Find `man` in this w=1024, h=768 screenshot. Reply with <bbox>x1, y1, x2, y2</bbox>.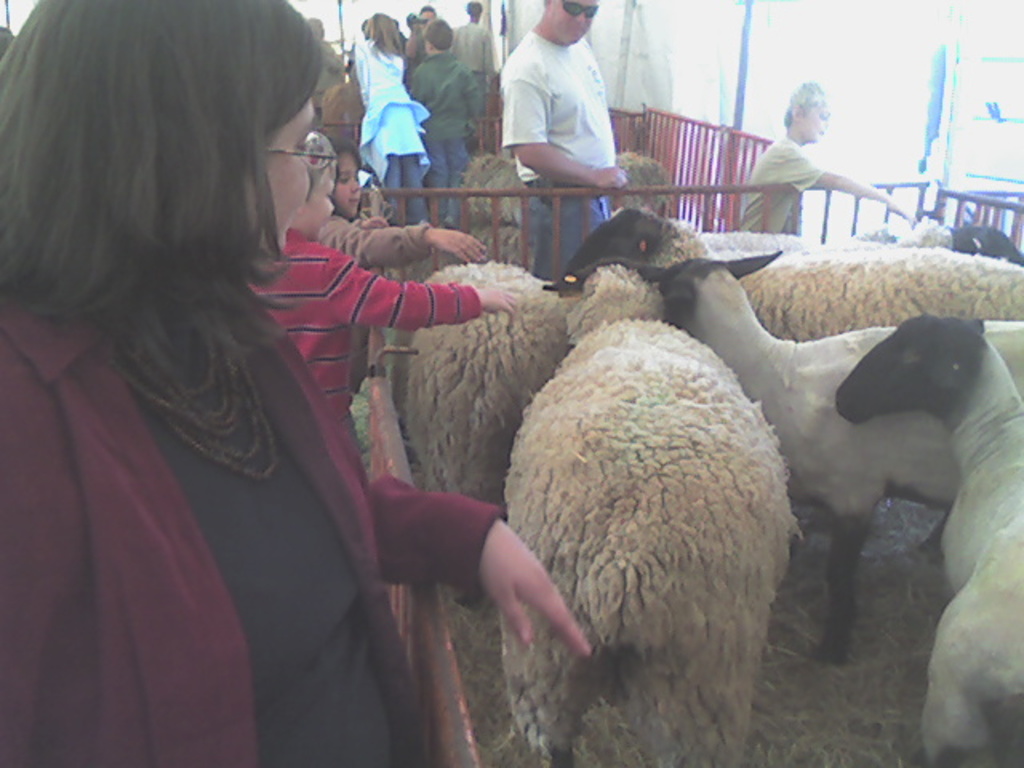
<bbox>486, 0, 643, 242</bbox>.
